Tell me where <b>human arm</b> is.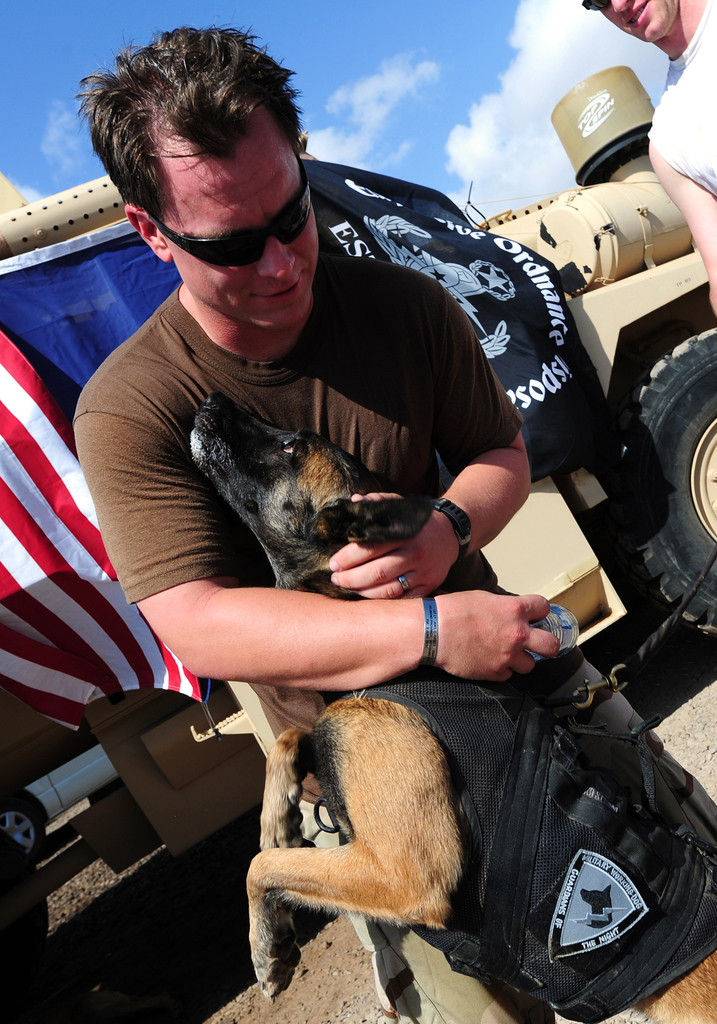
<b>human arm</b> is at locate(638, 126, 716, 319).
